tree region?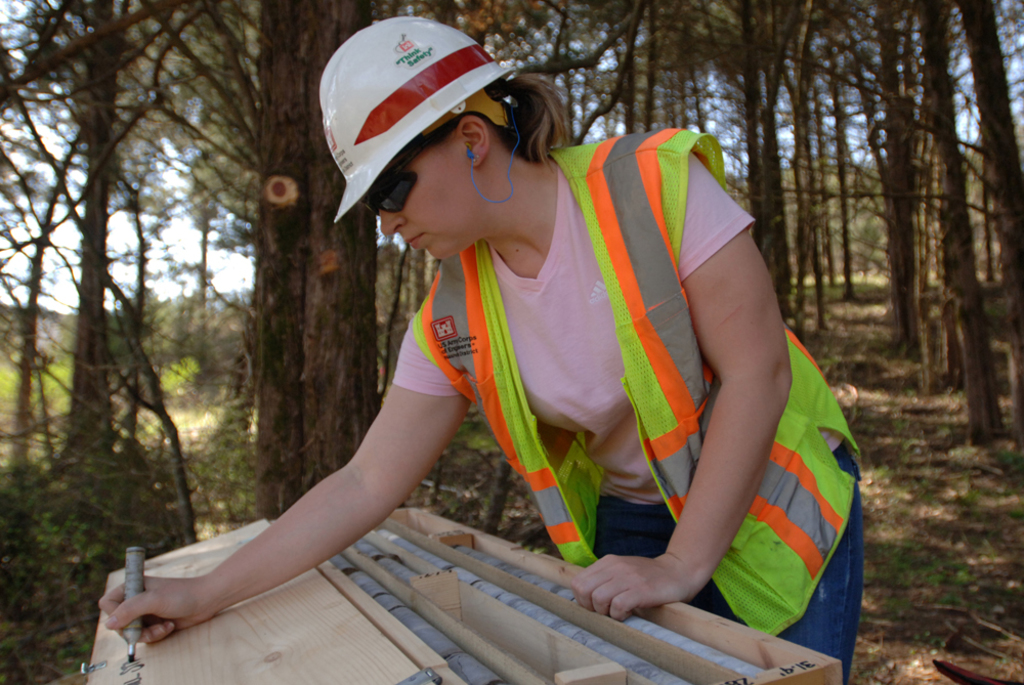
(left=0, top=0, right=1023, bottom=542)
